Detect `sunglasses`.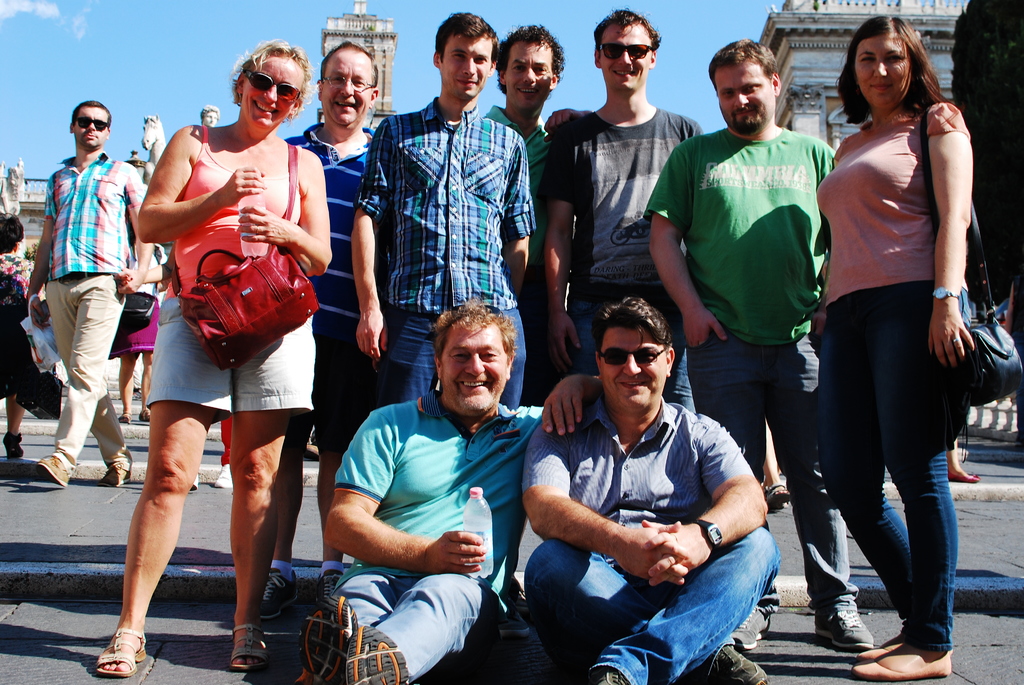
Detected at rect(600, 45, 653, 61).
